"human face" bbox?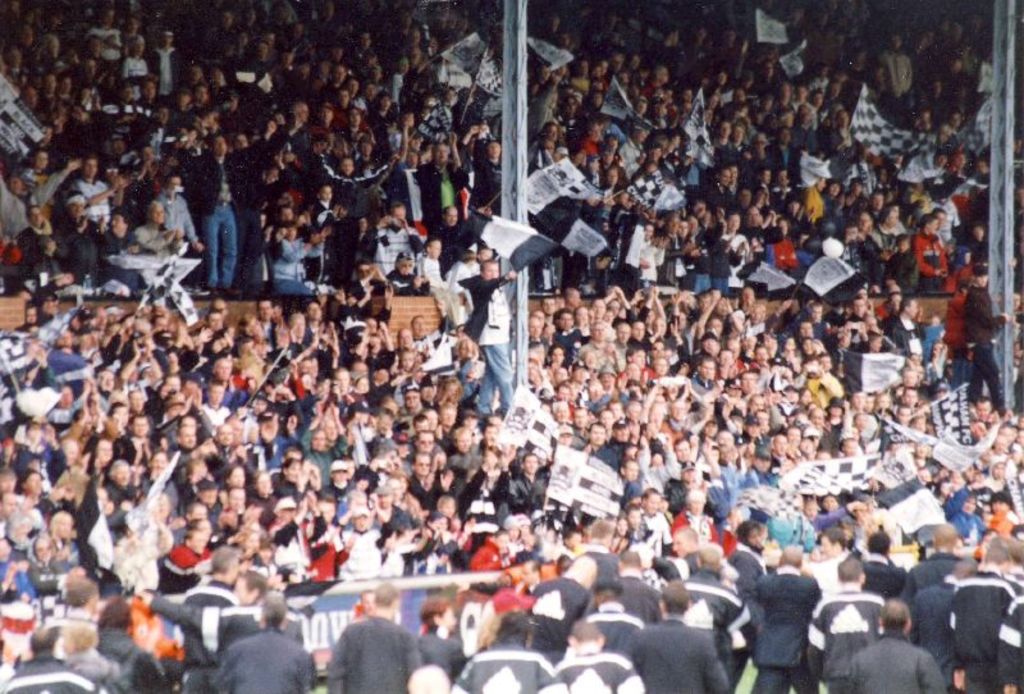
<region>115, 218, 123, 232</region>
